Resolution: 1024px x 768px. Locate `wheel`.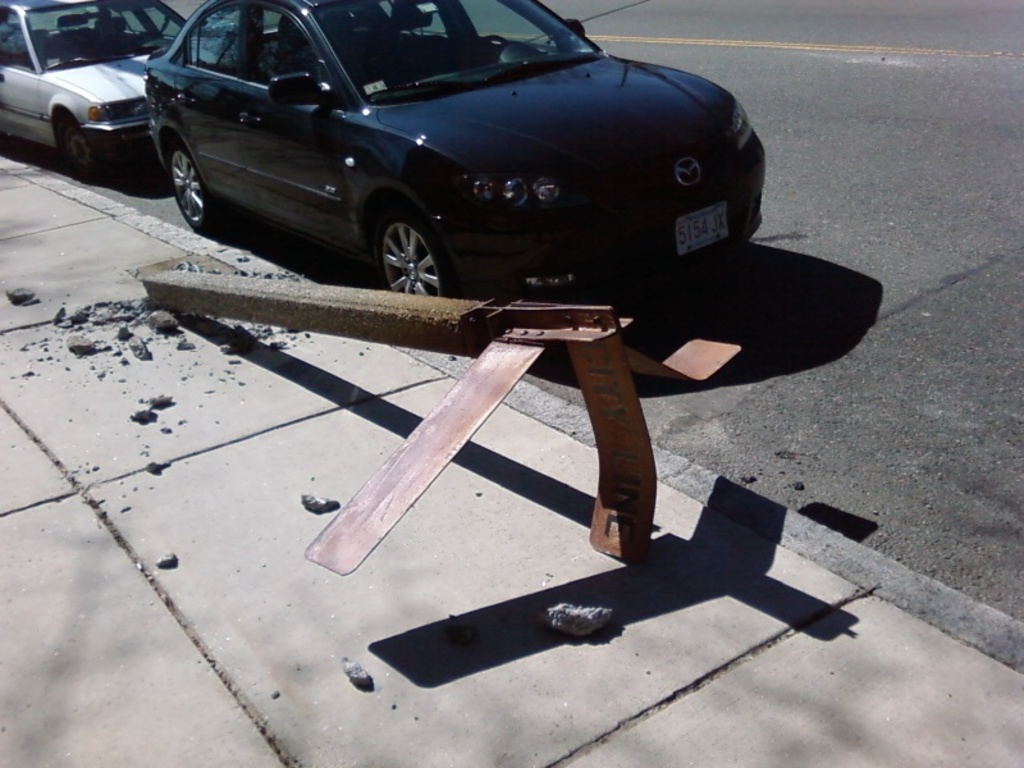
locate(168, 143, 212, 233).
